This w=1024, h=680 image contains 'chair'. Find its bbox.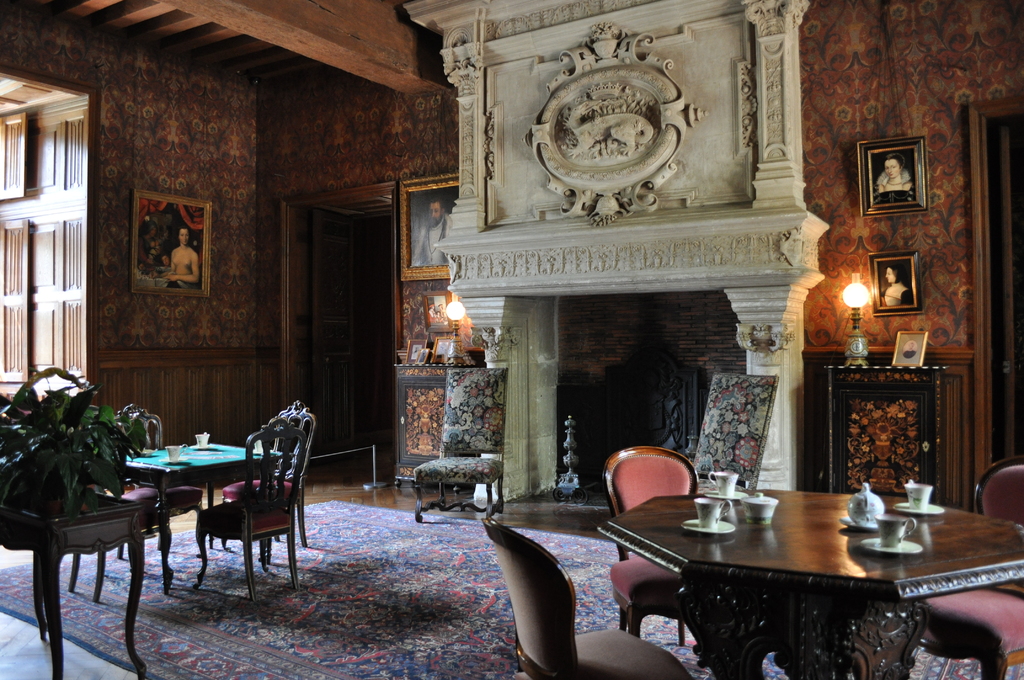
<region>220, 400, 315, 549</region>.
